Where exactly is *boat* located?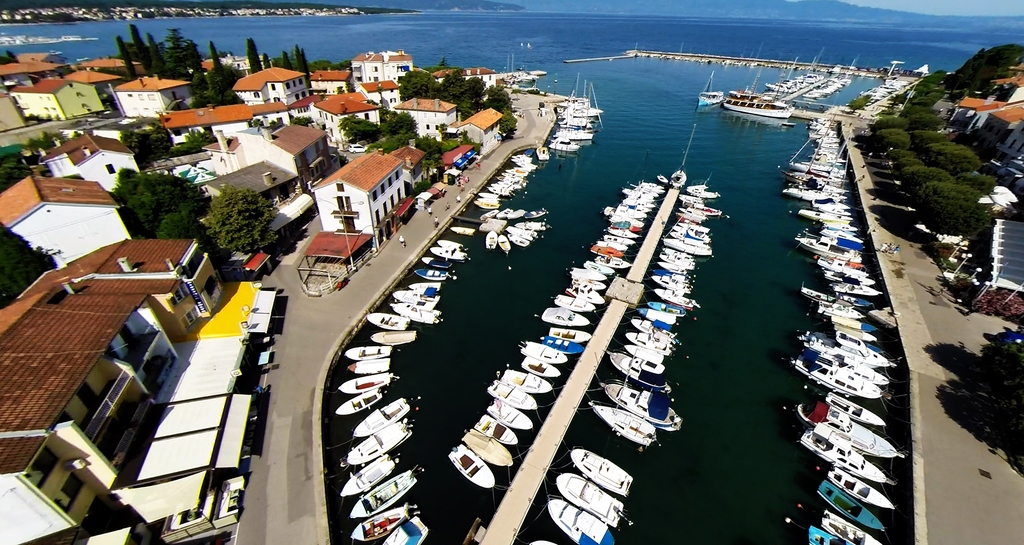
Its bounding box is BBox(572, 446, 630, 498).
